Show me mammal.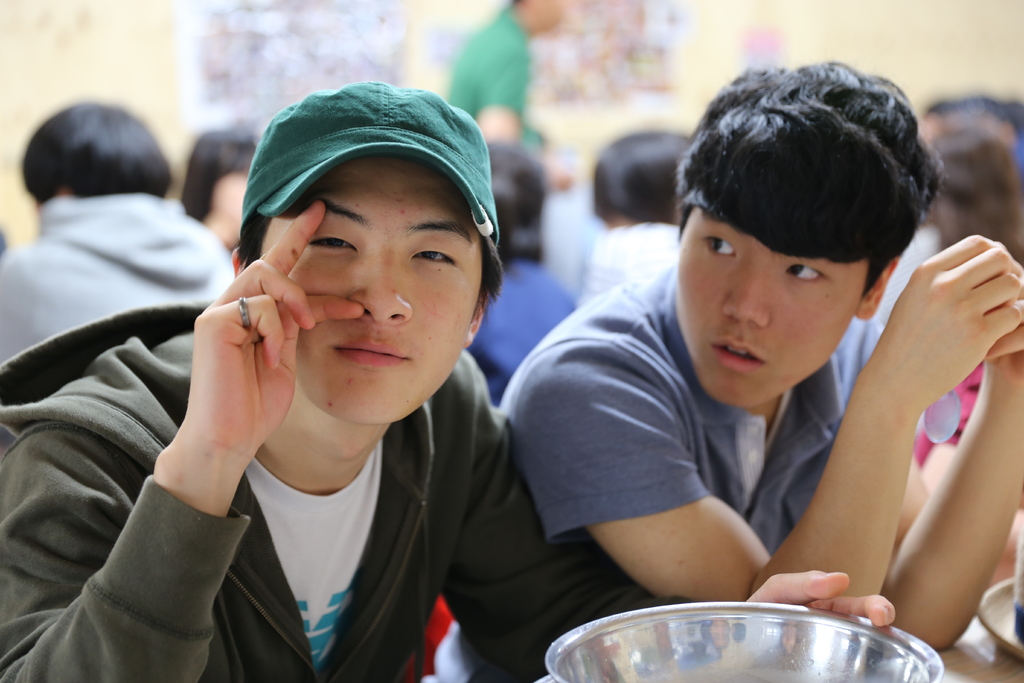
mammal is here: bbox=(69, 106, 636, 650).
